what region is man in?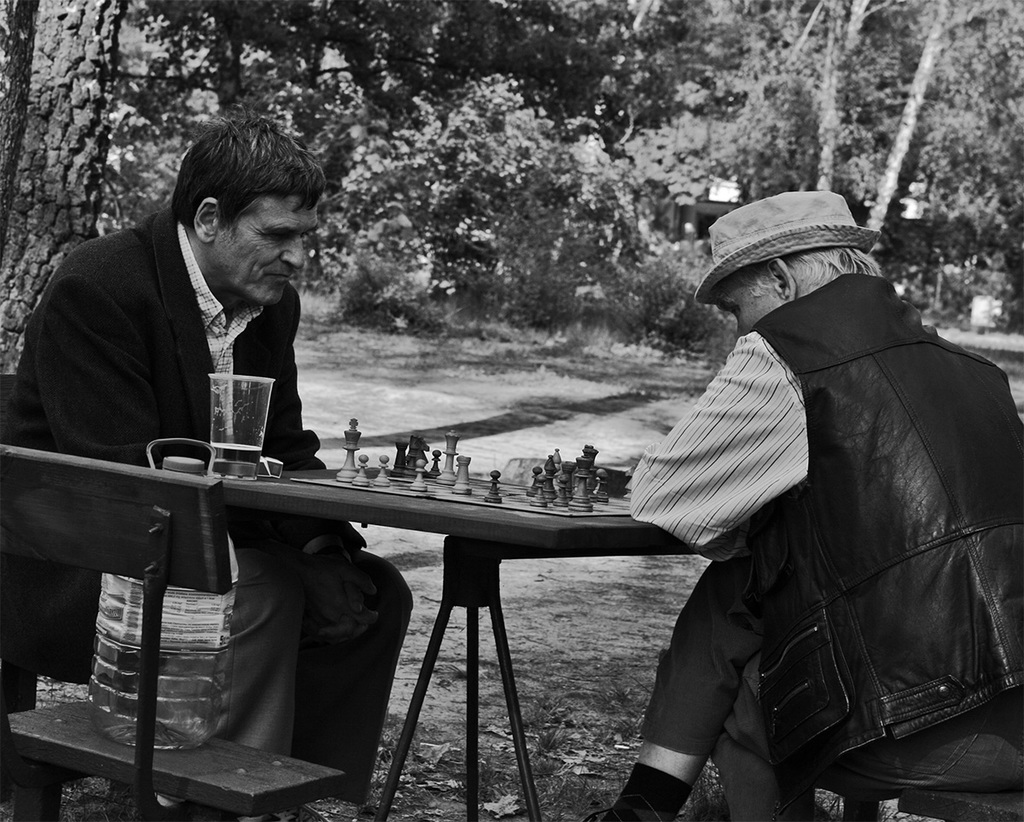
left=34, top=121, right=376, bottom=745.
